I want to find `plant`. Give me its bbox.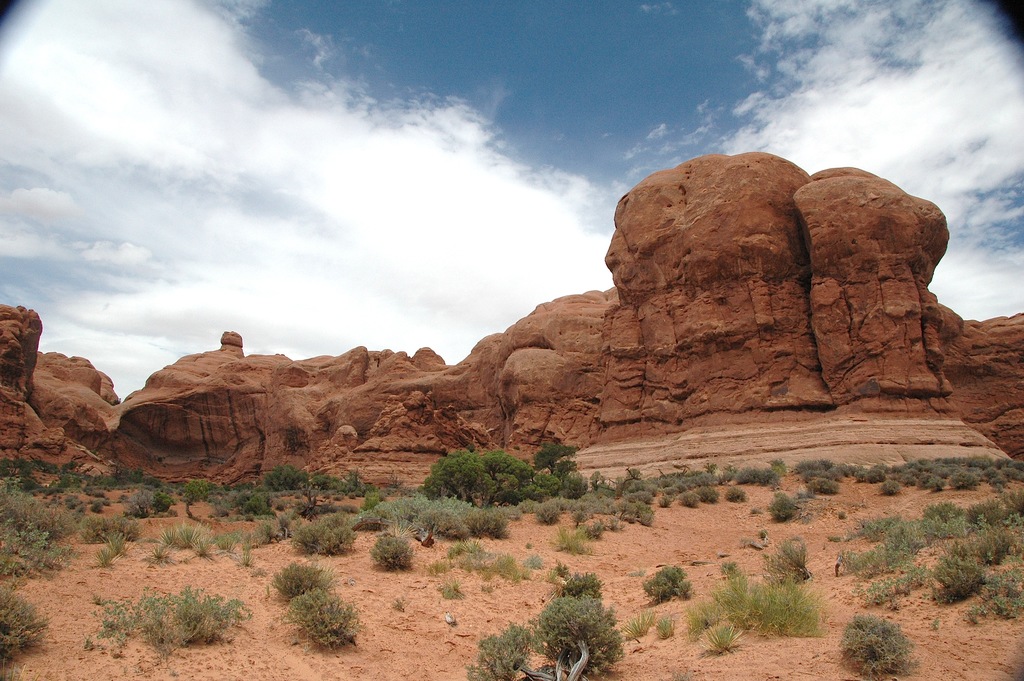
box=[986, 469, 1005, 485].
